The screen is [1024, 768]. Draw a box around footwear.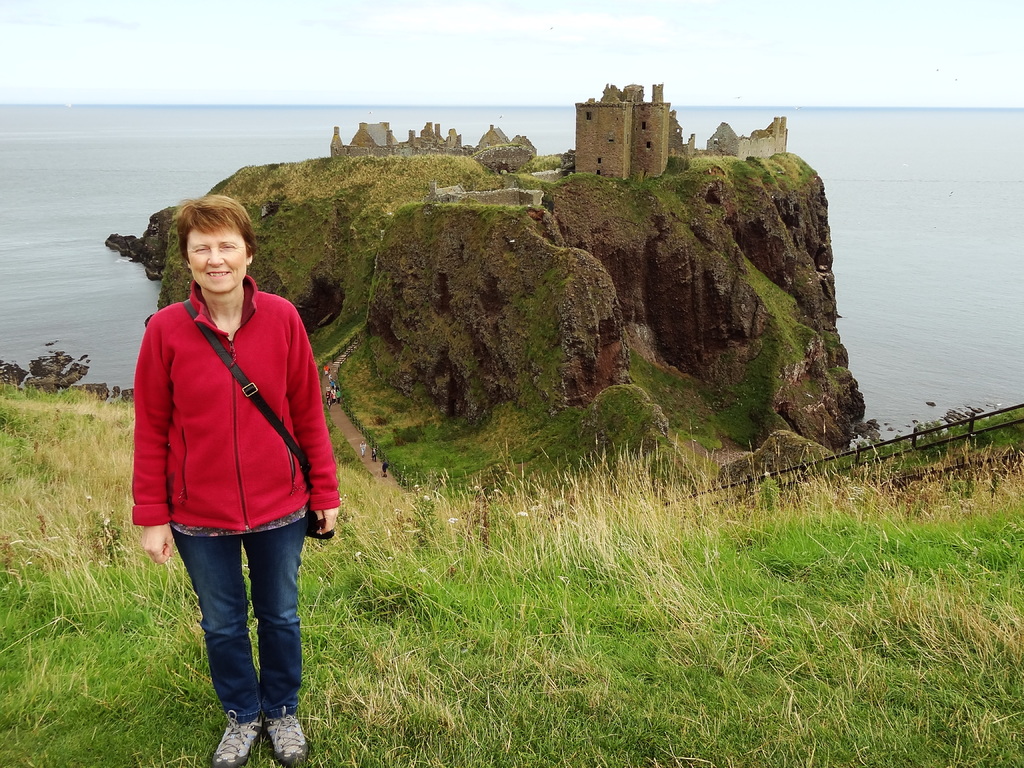
<region>212, 709, 266, 762</region>.
